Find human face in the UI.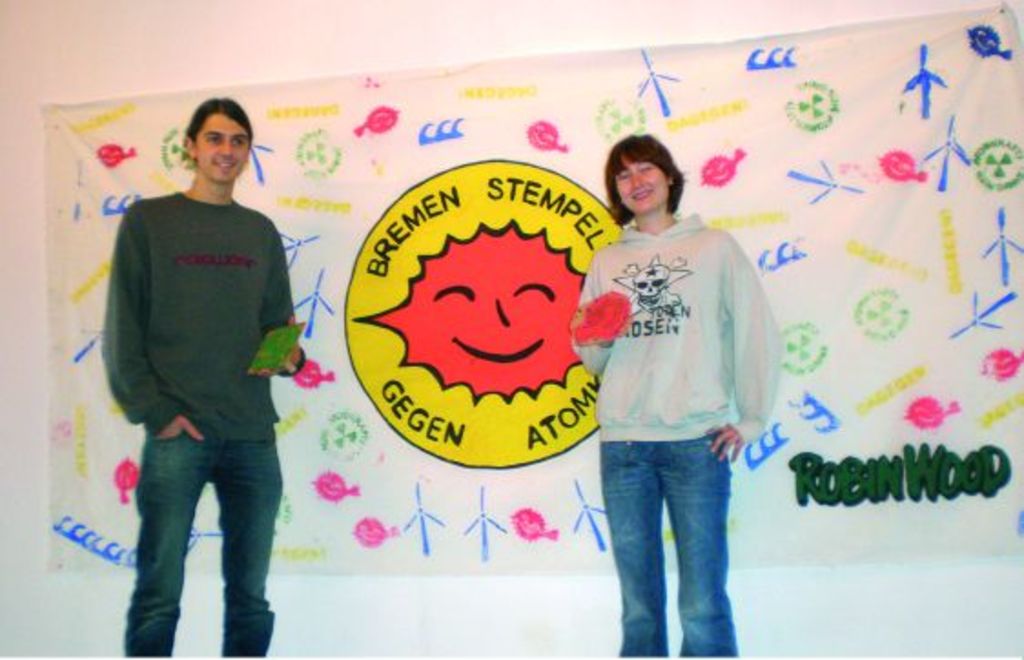
UI element at rect(620, 151, 674, 217).
